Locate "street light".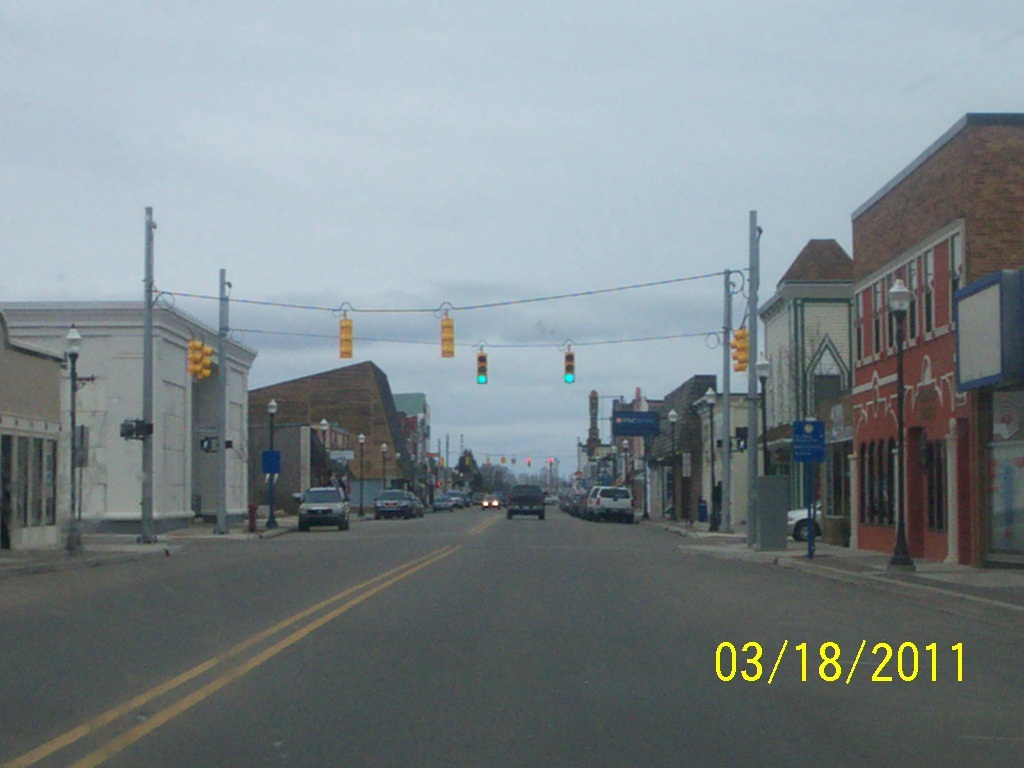
Bounding box: pyautogui.locateOnScreen(68, 320, 81, 554).
